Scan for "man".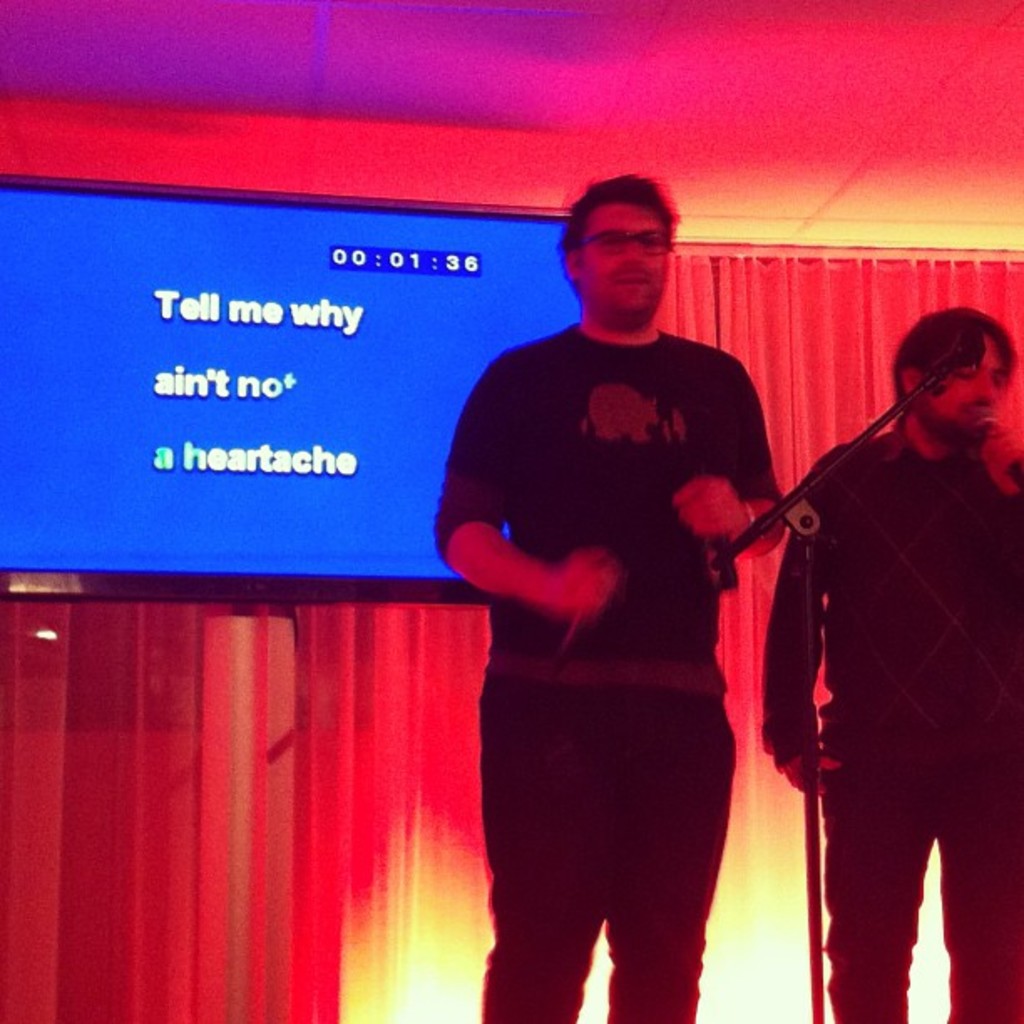
Scan result: [x1=440, y1=171, x2=796, y2=1022].
